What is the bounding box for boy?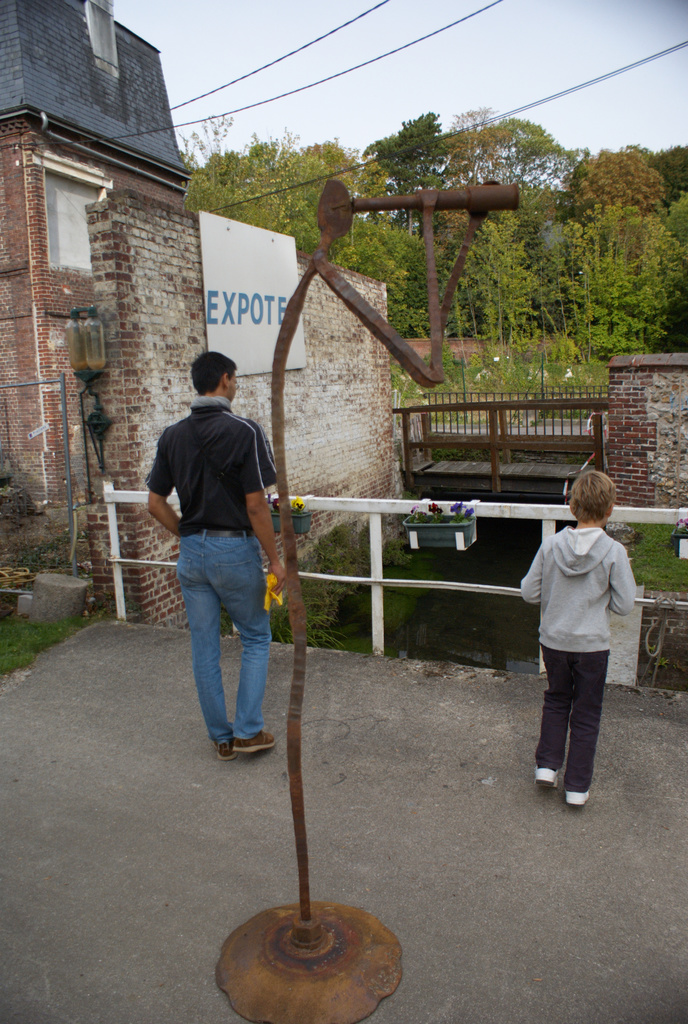
(513, 454, 651, 799).
